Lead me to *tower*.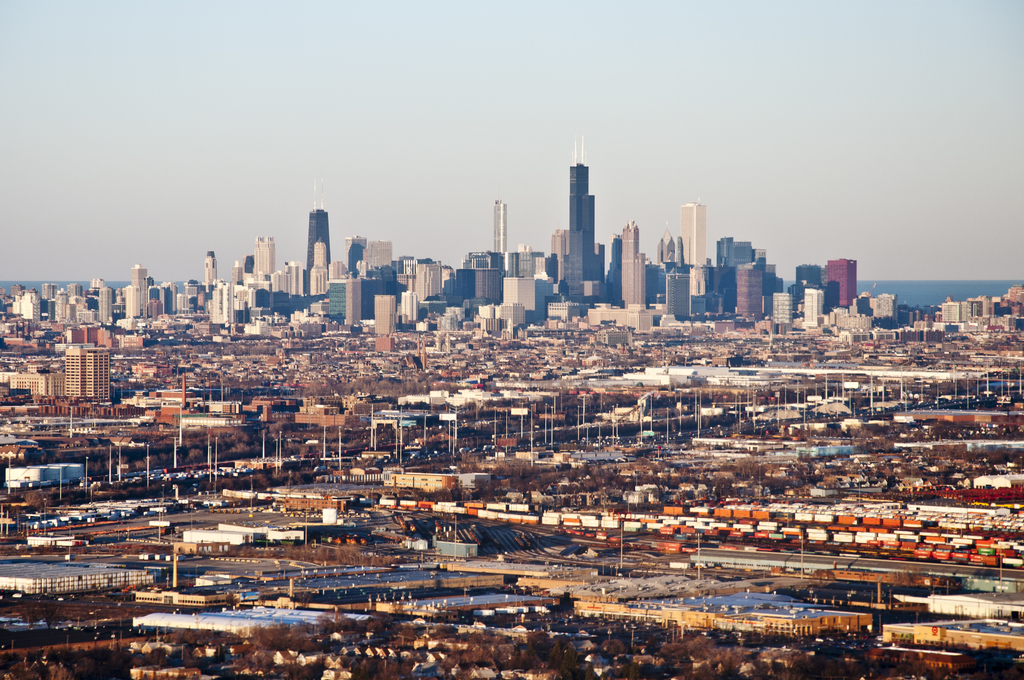
Lead to (x1=733, y1=264, x2=763, y2=319).
